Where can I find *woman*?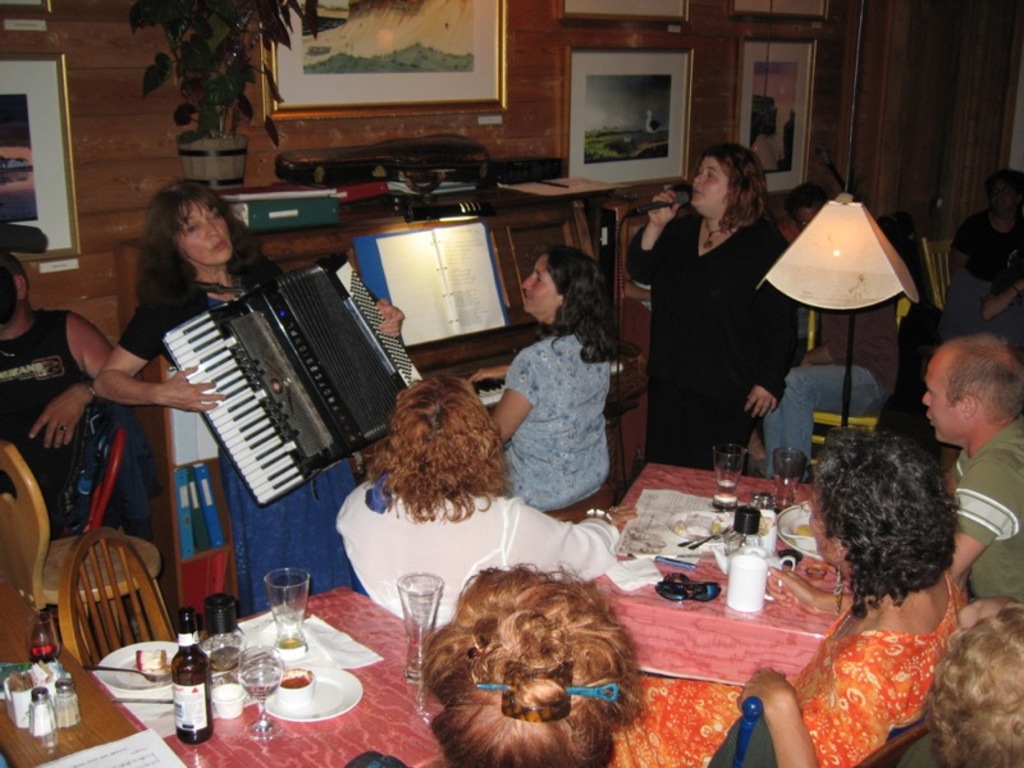
You can find it at [left=905, top=594, right=1023, bottom=767].
